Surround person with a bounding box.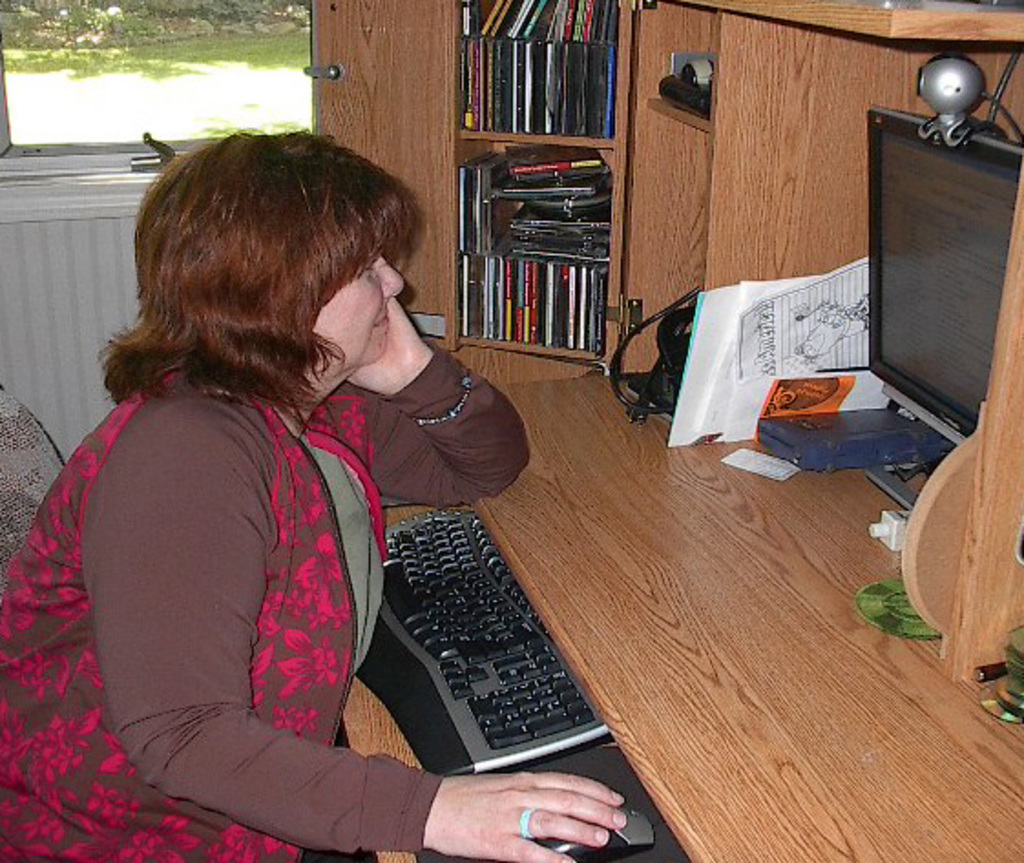
crop(0, 113, 632, 861).
